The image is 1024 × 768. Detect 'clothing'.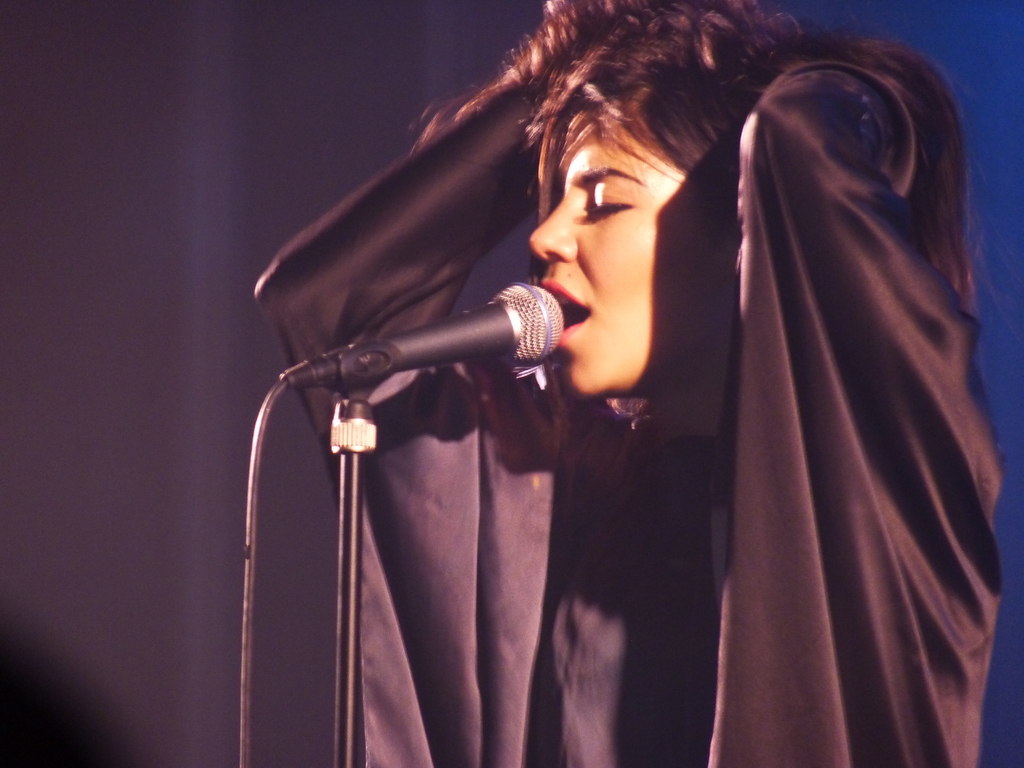
Detection: 260:78:1004:767.
